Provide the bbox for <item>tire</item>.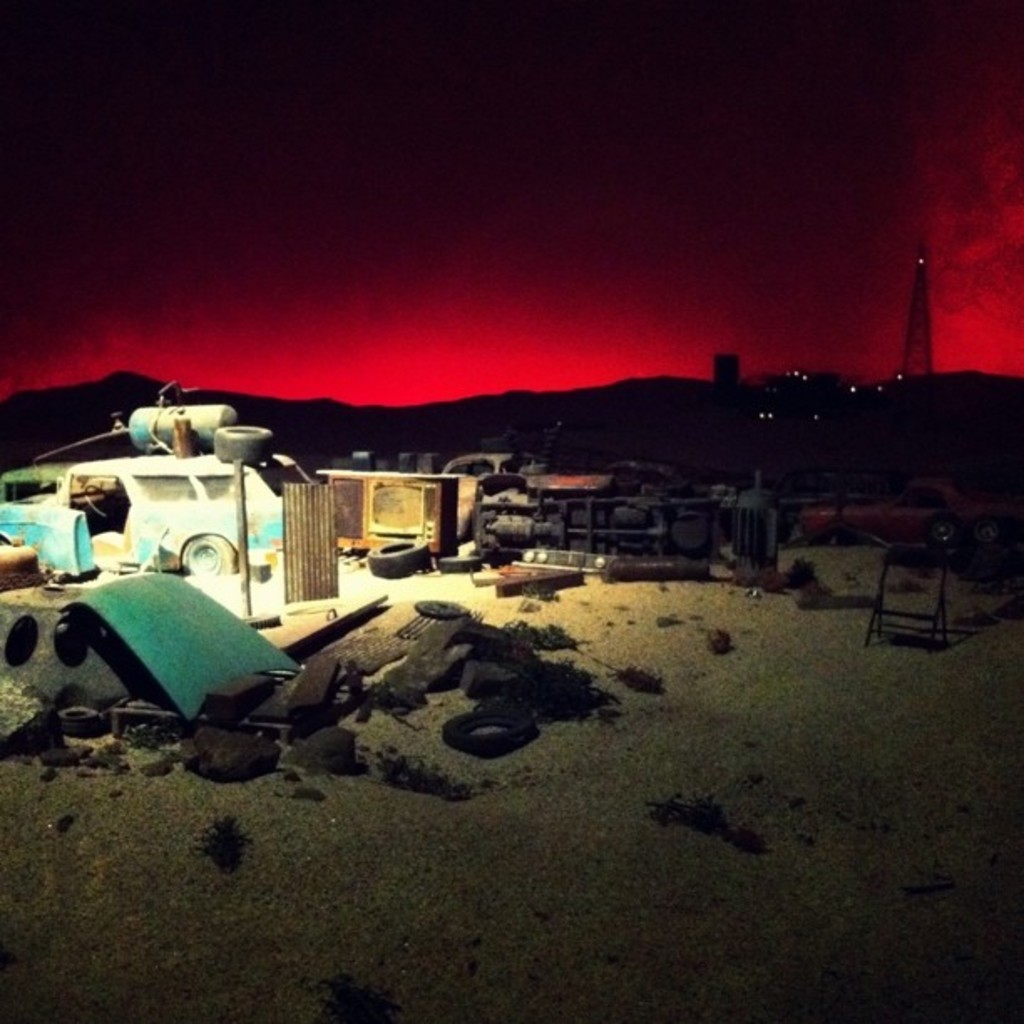
rect(366, 540, 437, 576).
